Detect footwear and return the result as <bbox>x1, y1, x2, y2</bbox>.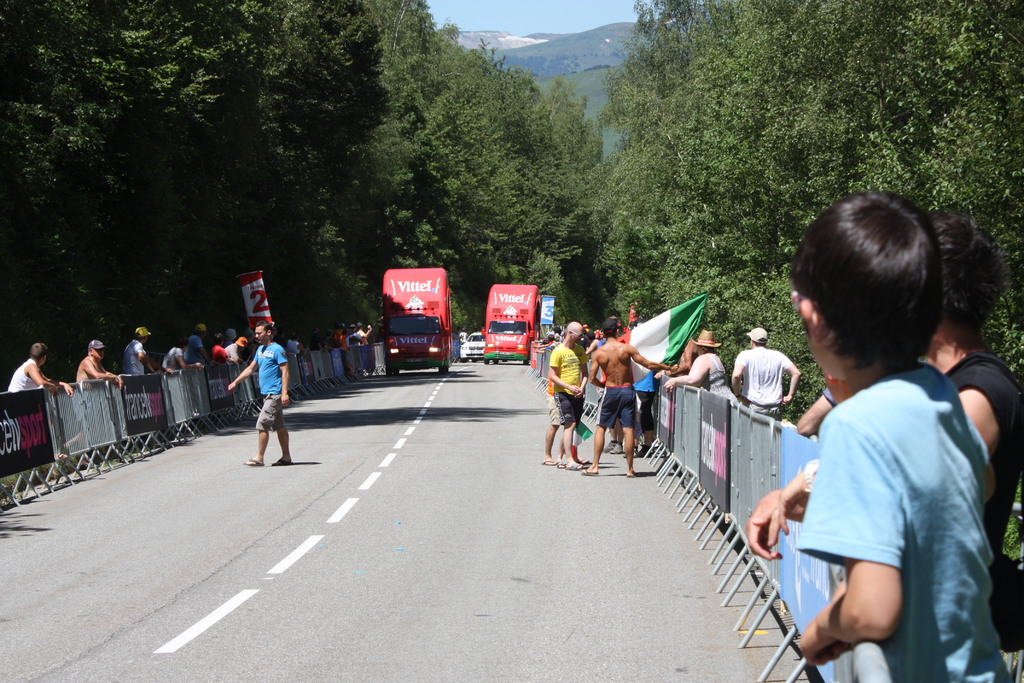
<bbox>622, 445, 638, 457</bbox>.
